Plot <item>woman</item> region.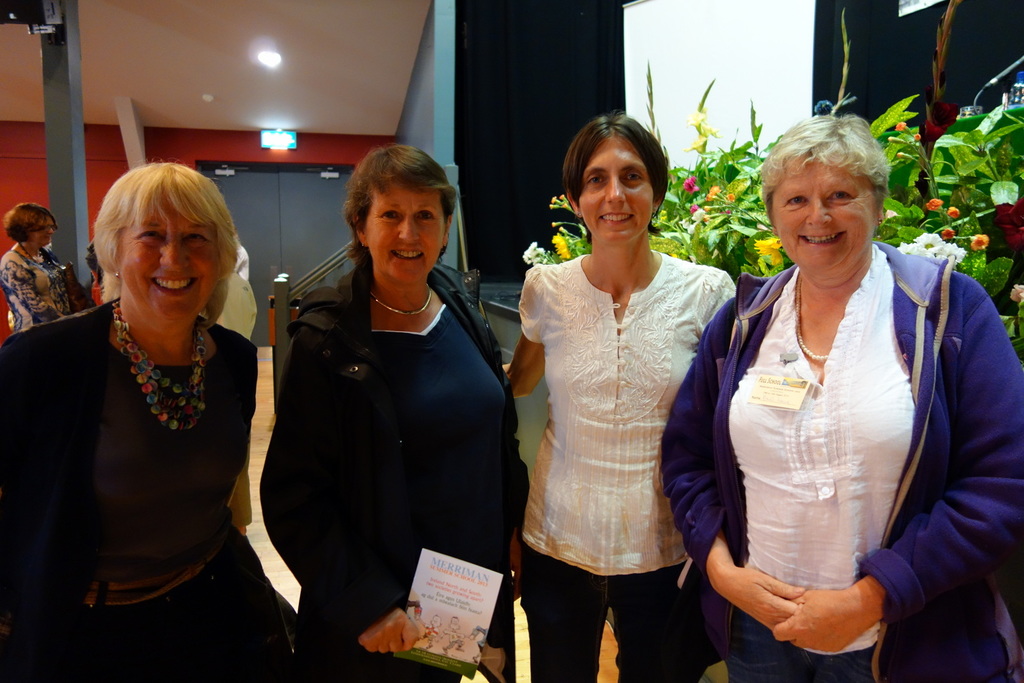
Plotted at (659,114,1023,680).
